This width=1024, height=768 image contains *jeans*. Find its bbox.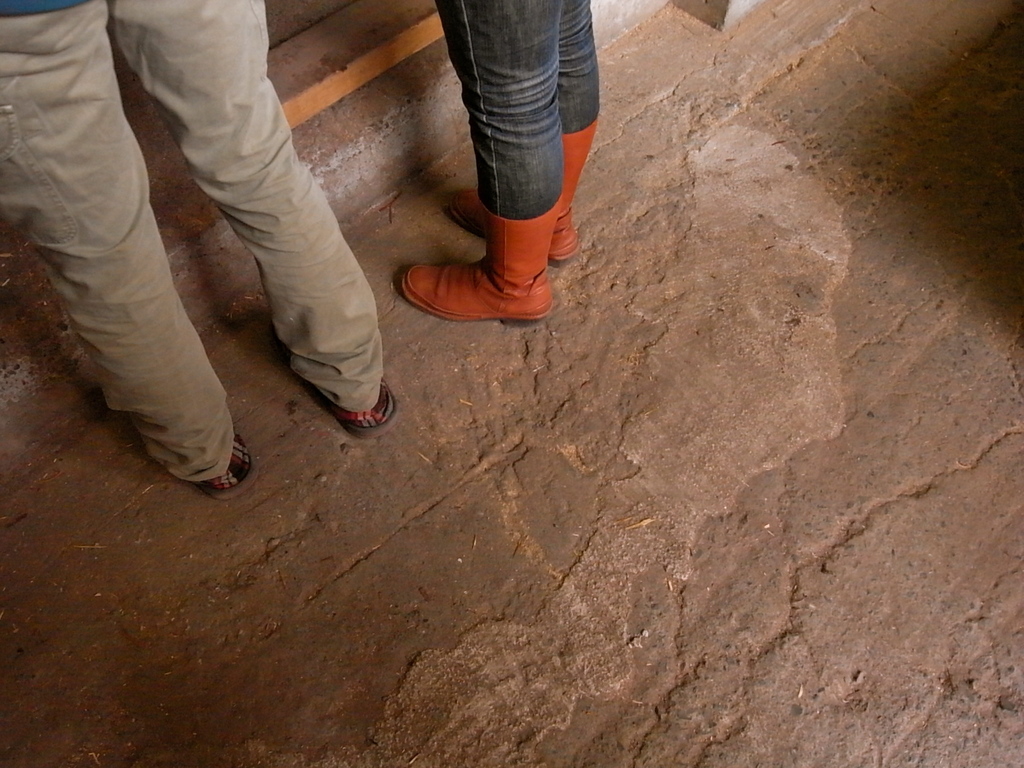
<region>408, 3, 609, 308</region>.
